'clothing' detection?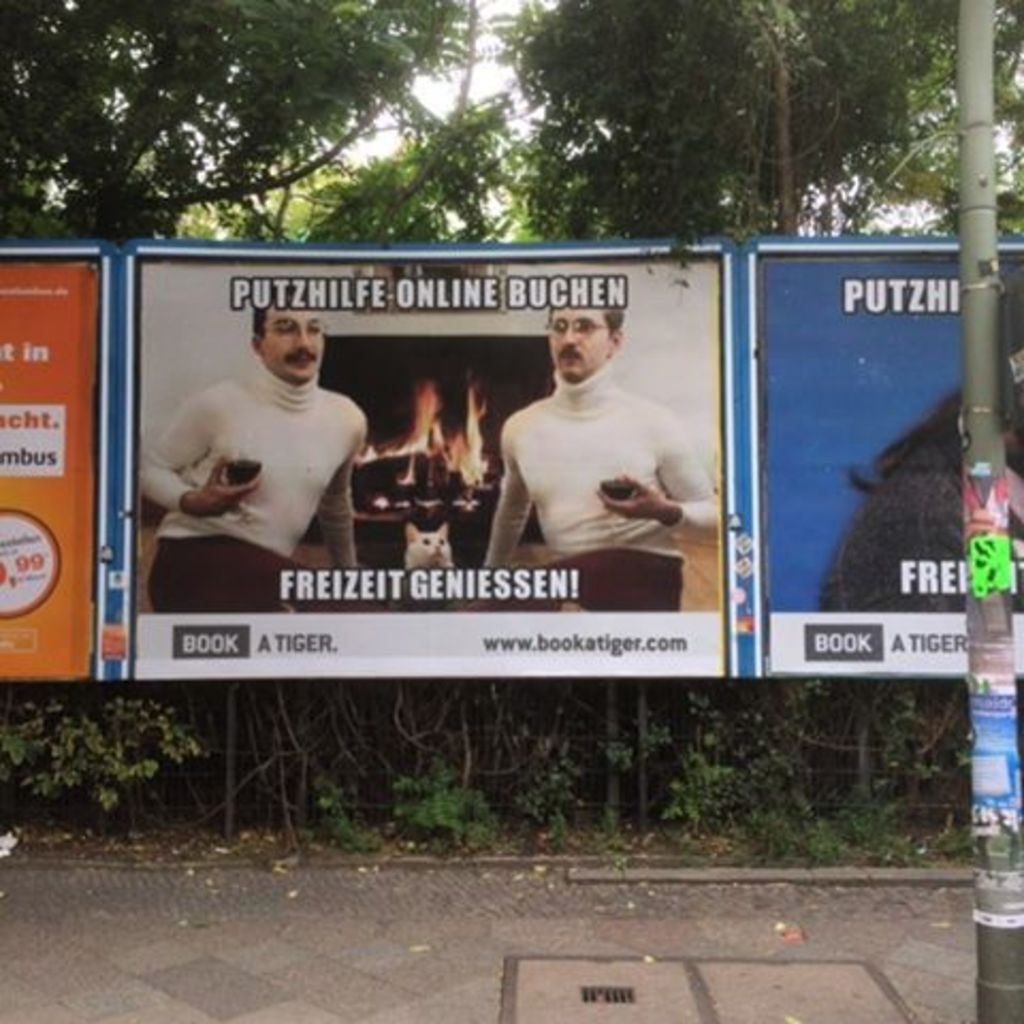
detection(134, 343, 375, 606)
